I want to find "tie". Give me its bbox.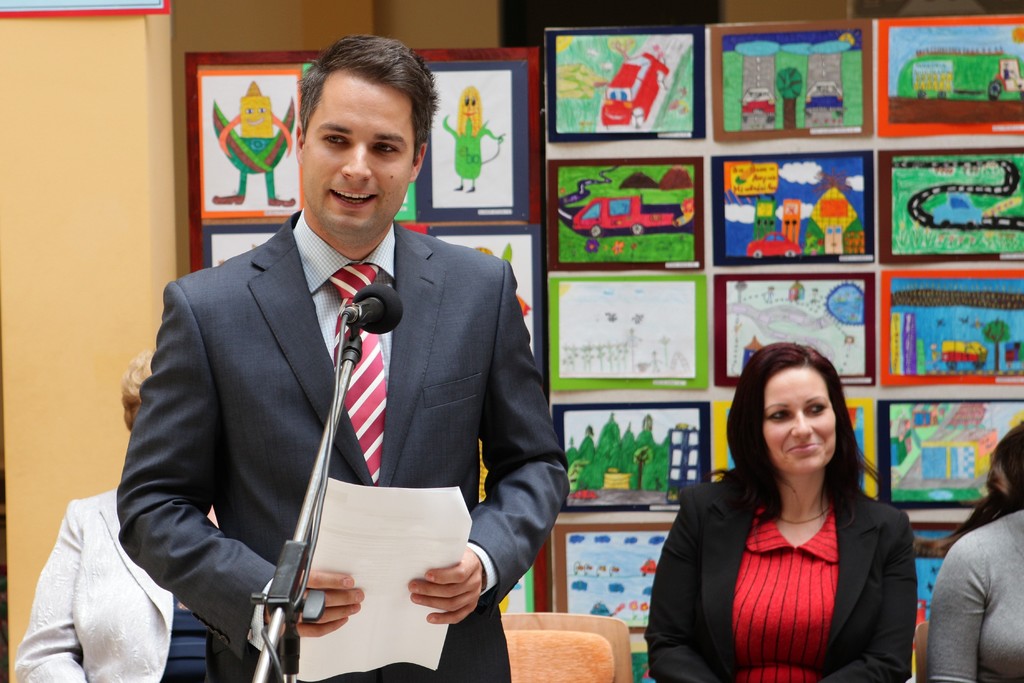
[left=324, top=263, right=395, bottom=484].
